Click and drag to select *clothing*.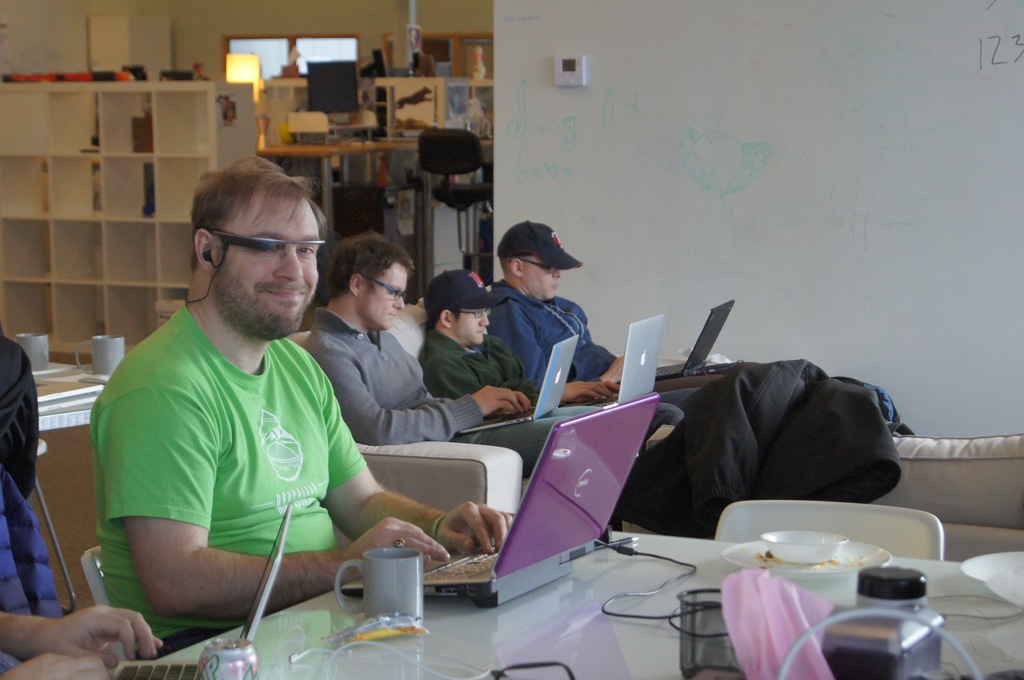
Selection: (left=0, top=451, right=61, bottom=627).
